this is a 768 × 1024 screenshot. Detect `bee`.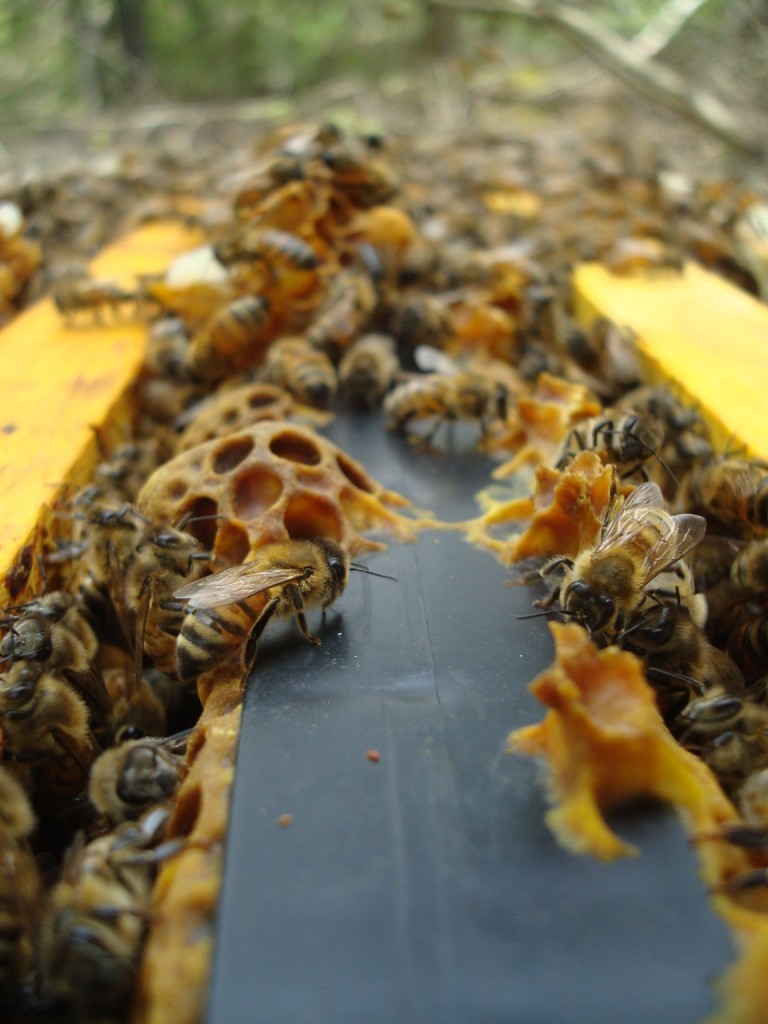
[113, 522, 202, 738].
